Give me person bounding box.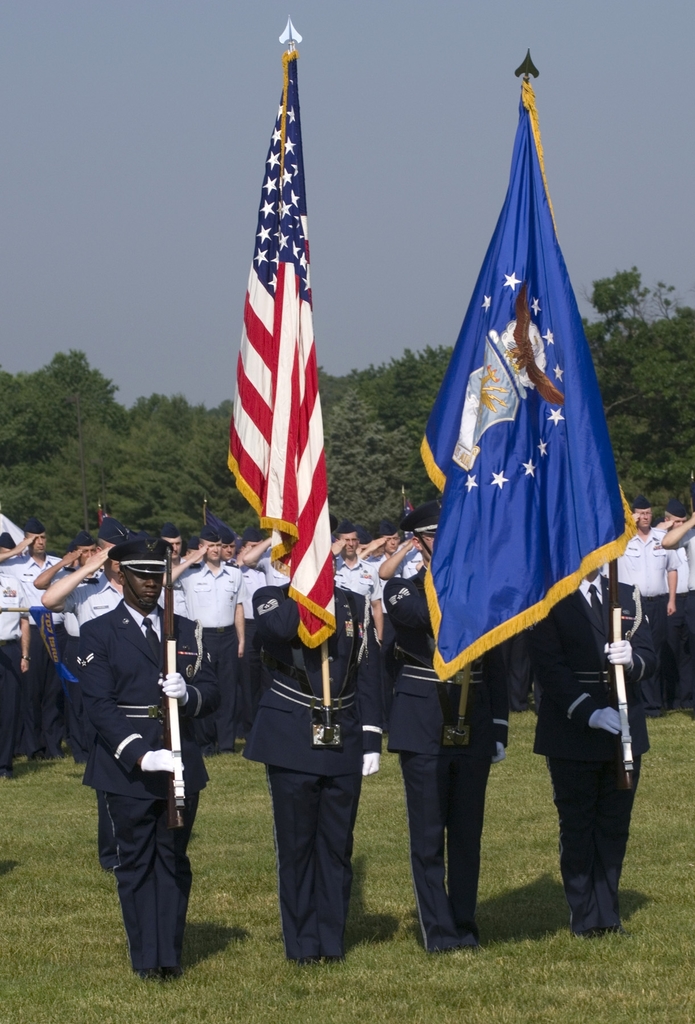
locate(378, 548, 525, 937).
